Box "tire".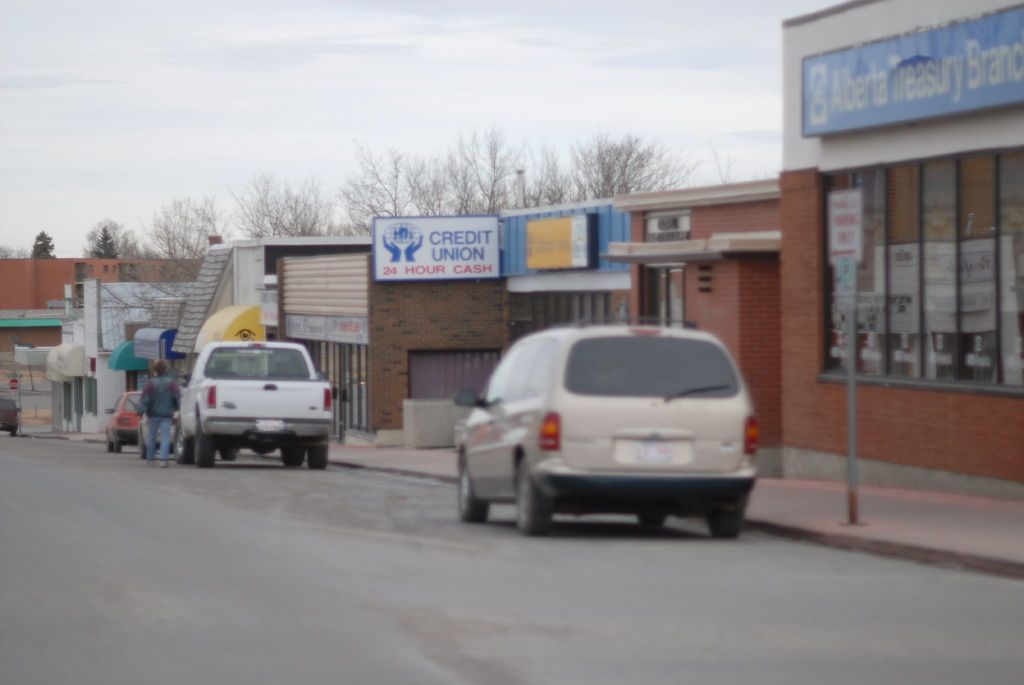
l=278, t=442, r=307, b=466.
